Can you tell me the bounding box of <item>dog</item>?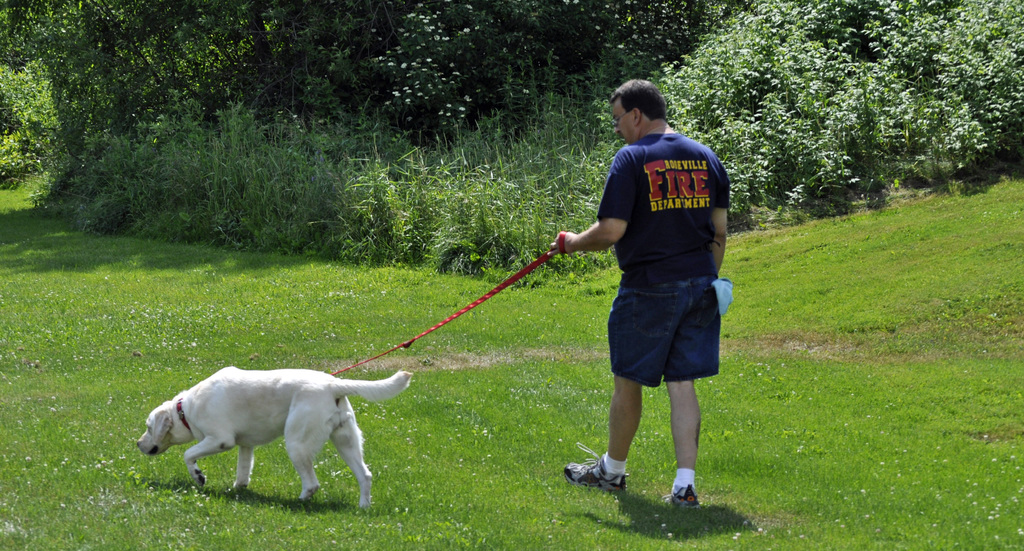
[139,363,414,509].
